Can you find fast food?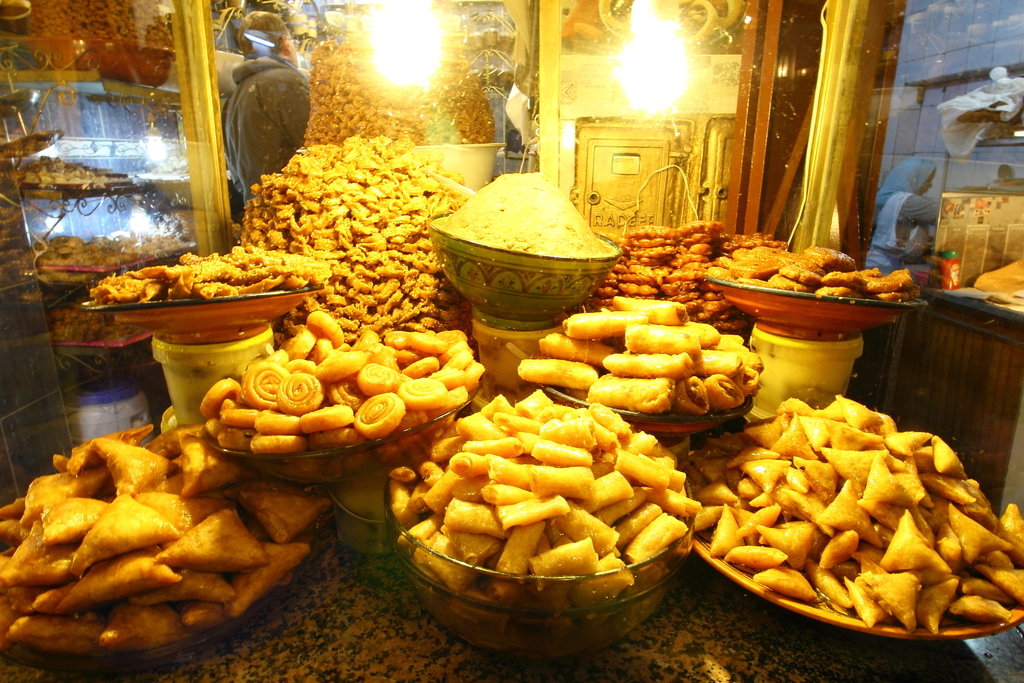
Yes, bounding box: (888,465,922,501).
